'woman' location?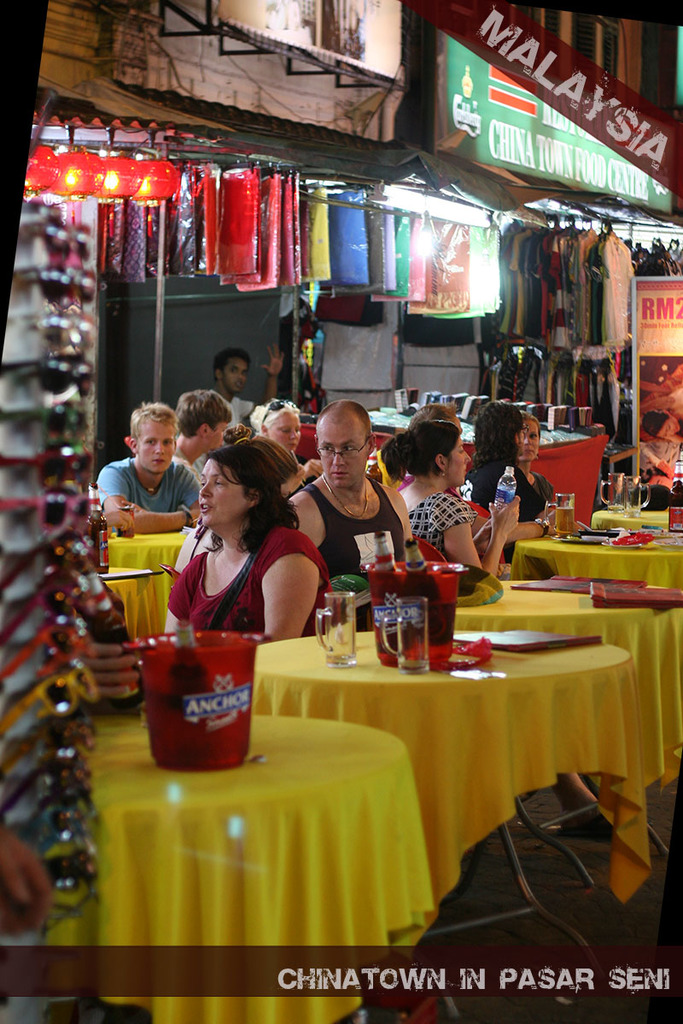
bbox(460, 395, 566, 543)
